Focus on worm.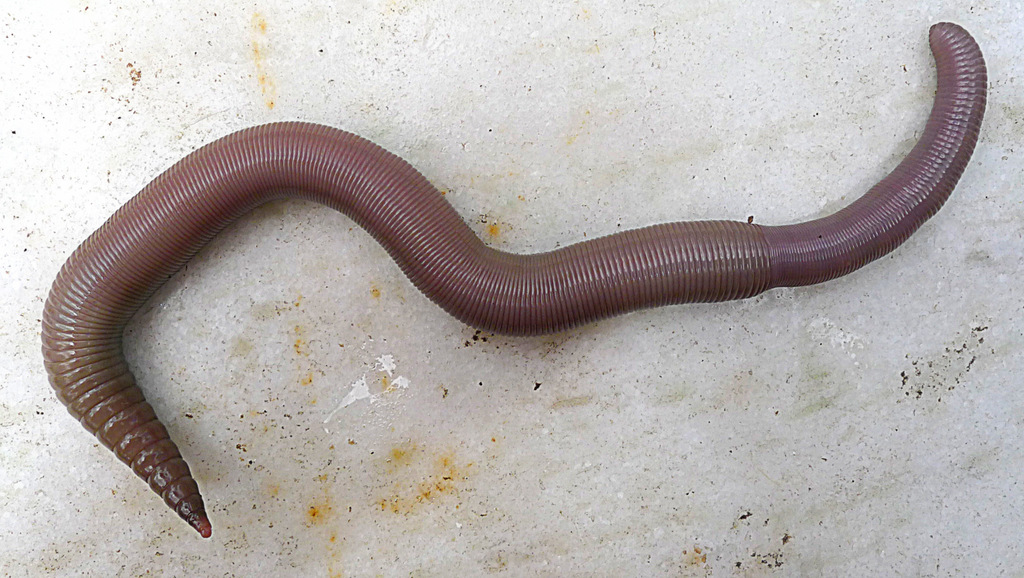
Focused at select_region(42, 21, 989, 540).
